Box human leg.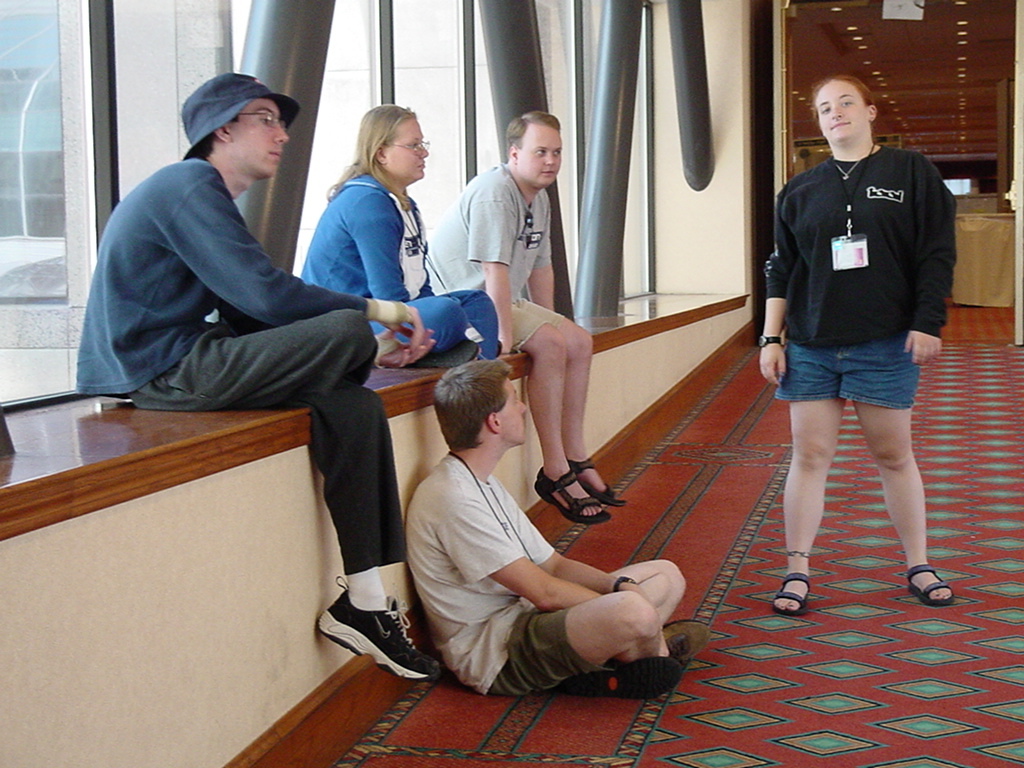
bbox(417, 278, 497, 365).
